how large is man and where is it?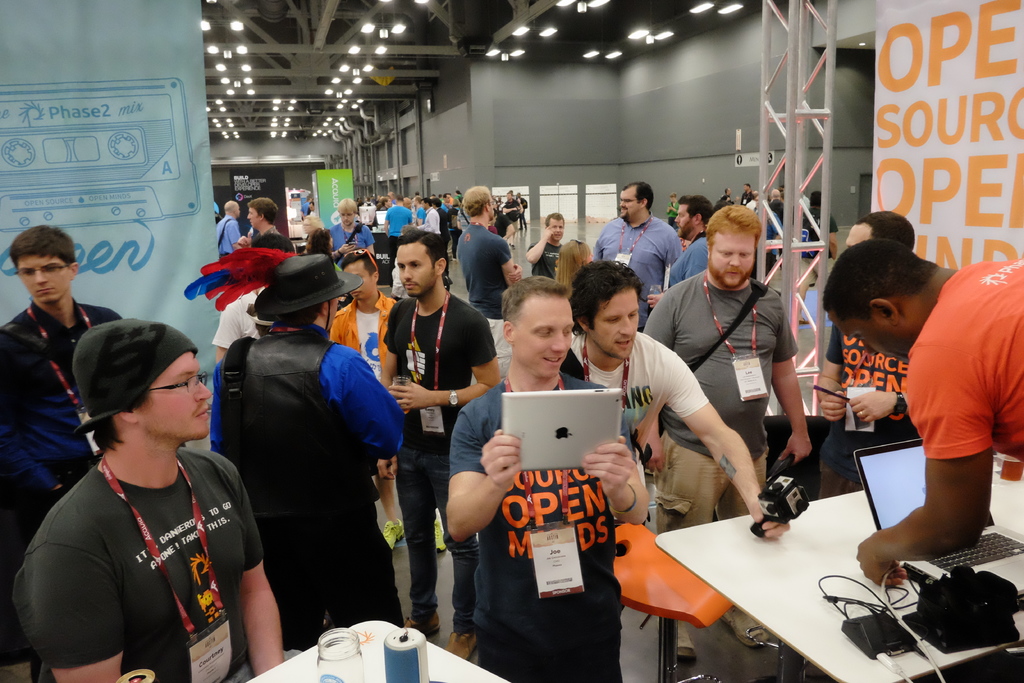
Bounding box: <bbox>214, 198, 249, 254</bbox>.
